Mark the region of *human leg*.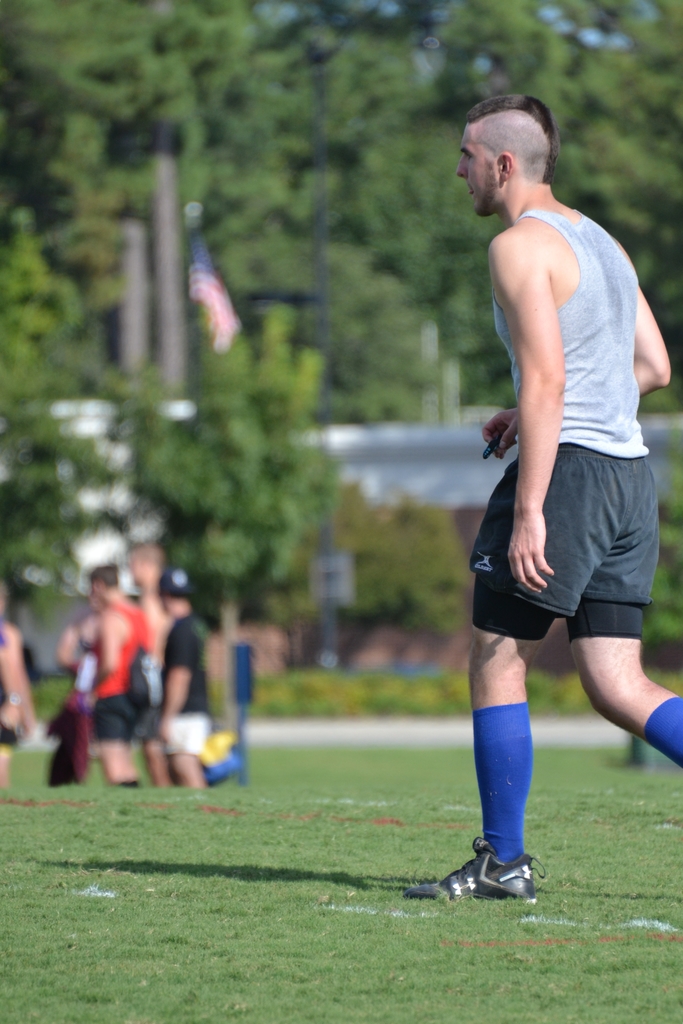
Region: 563 582 682 769.
